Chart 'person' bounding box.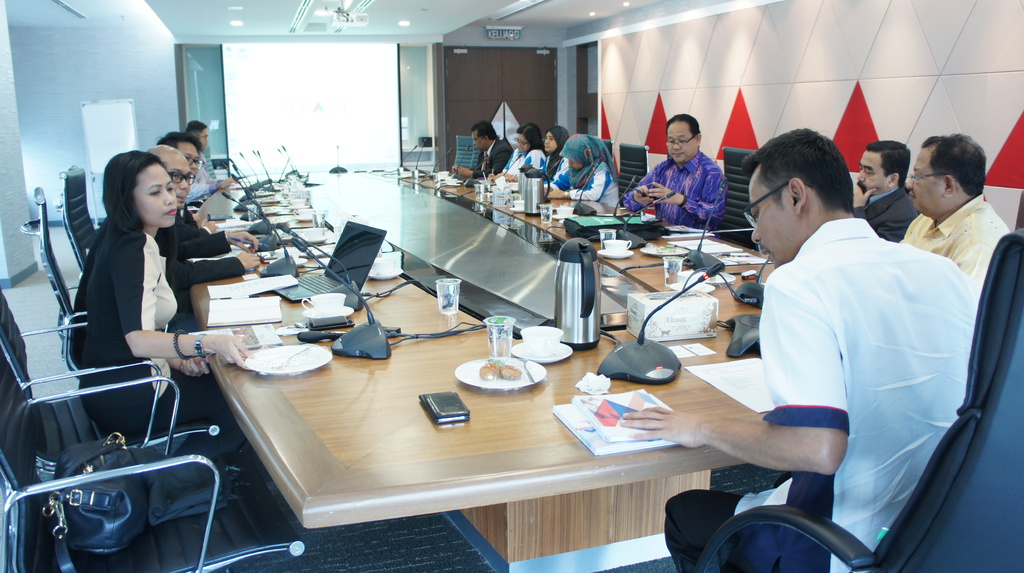
Charted: 142/136/257/318.
